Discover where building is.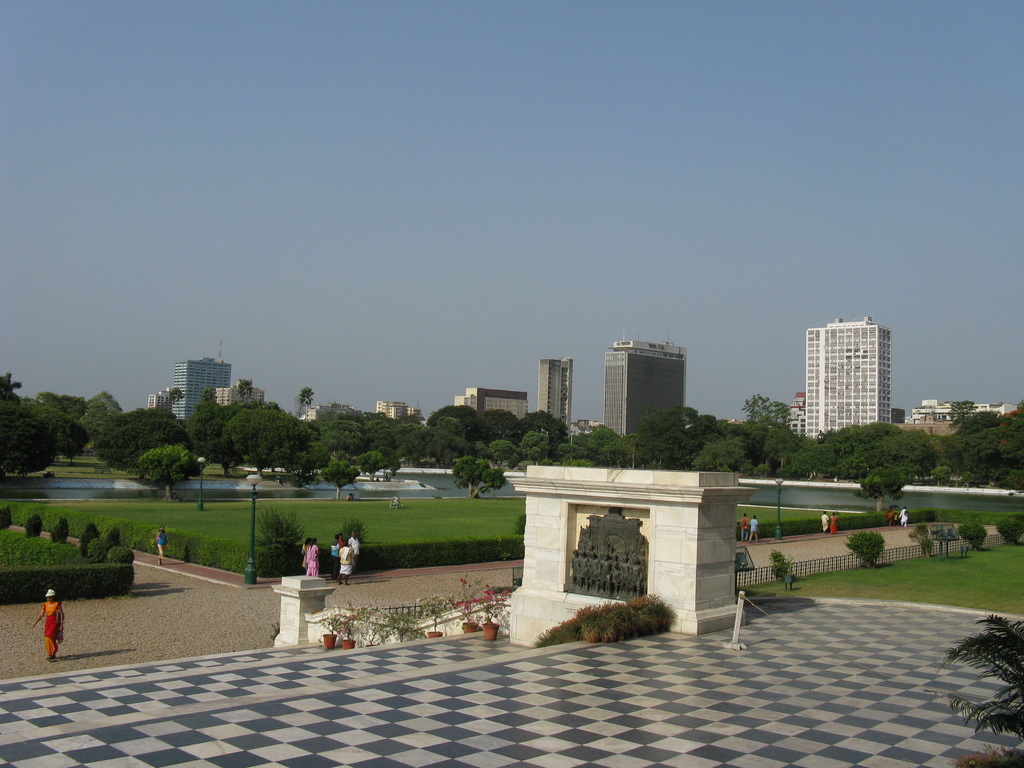
Discovered at box(374, 400, 425, 425).
